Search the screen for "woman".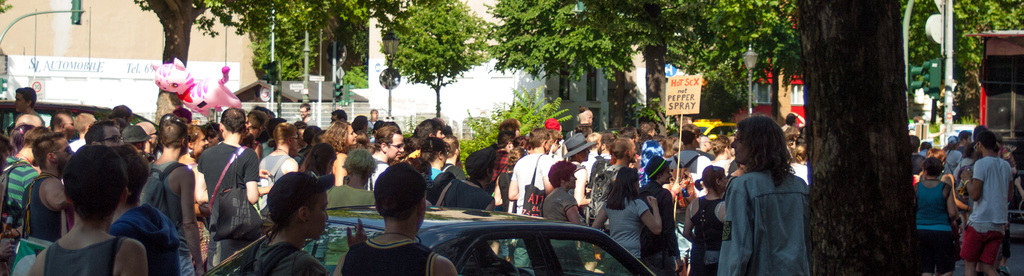
Found at 788/142/808/186.
